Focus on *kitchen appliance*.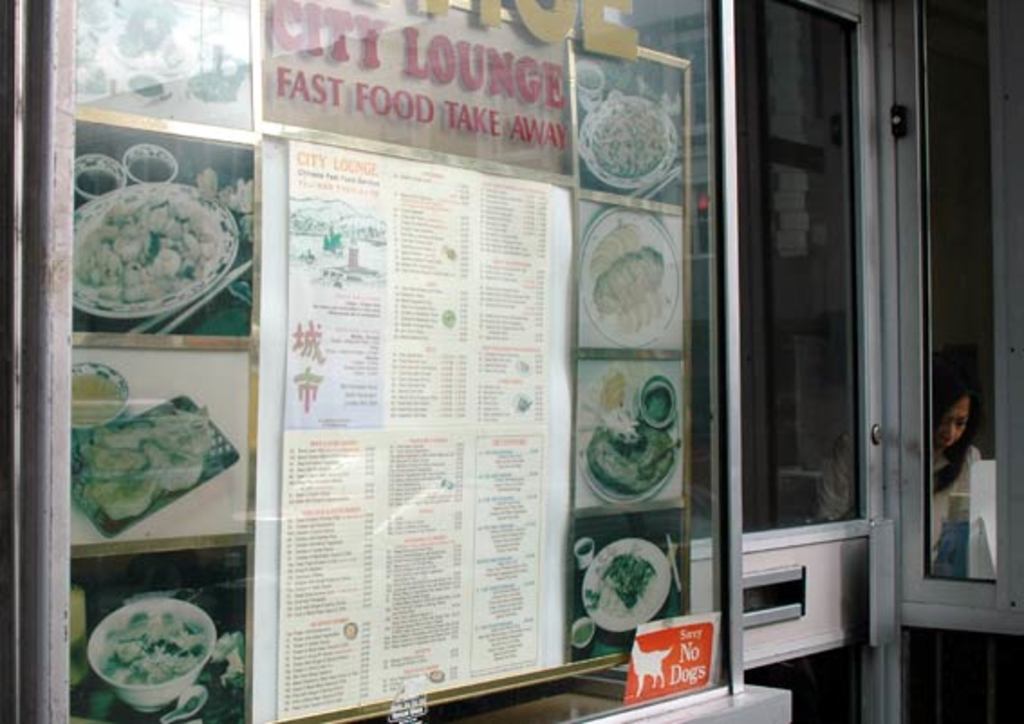
Focused at {"x1": 582, "y1": 536, "x2": 677, "y2": 636}.
